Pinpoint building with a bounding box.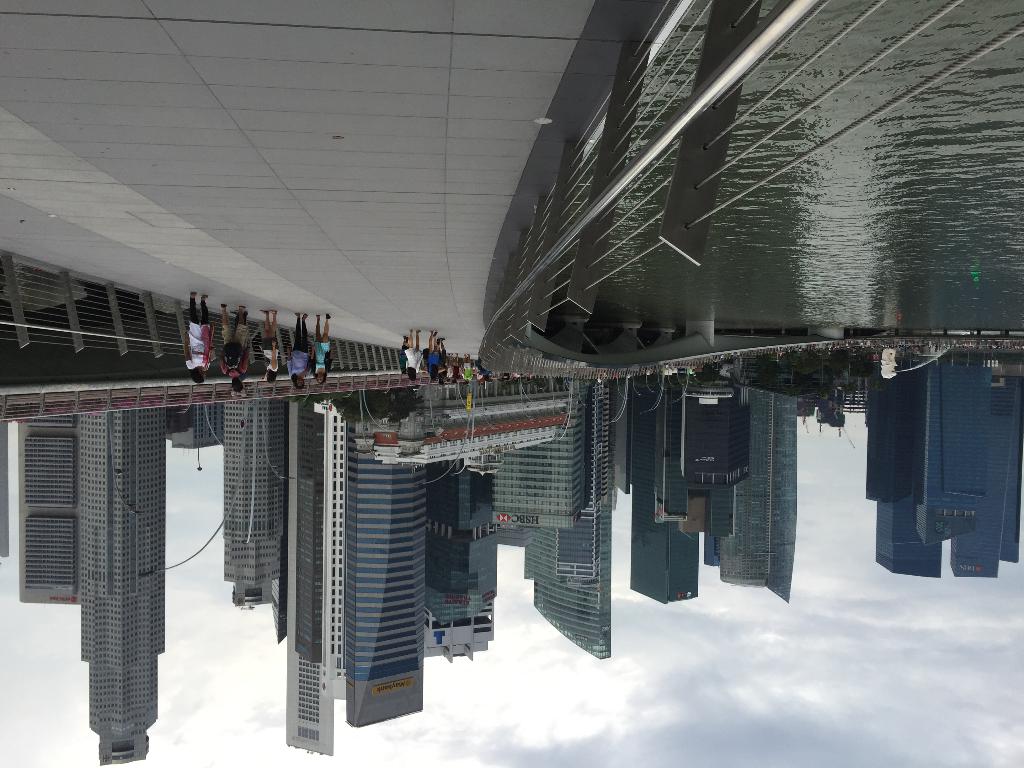
<region>166, 403, 194, 435</region>.
